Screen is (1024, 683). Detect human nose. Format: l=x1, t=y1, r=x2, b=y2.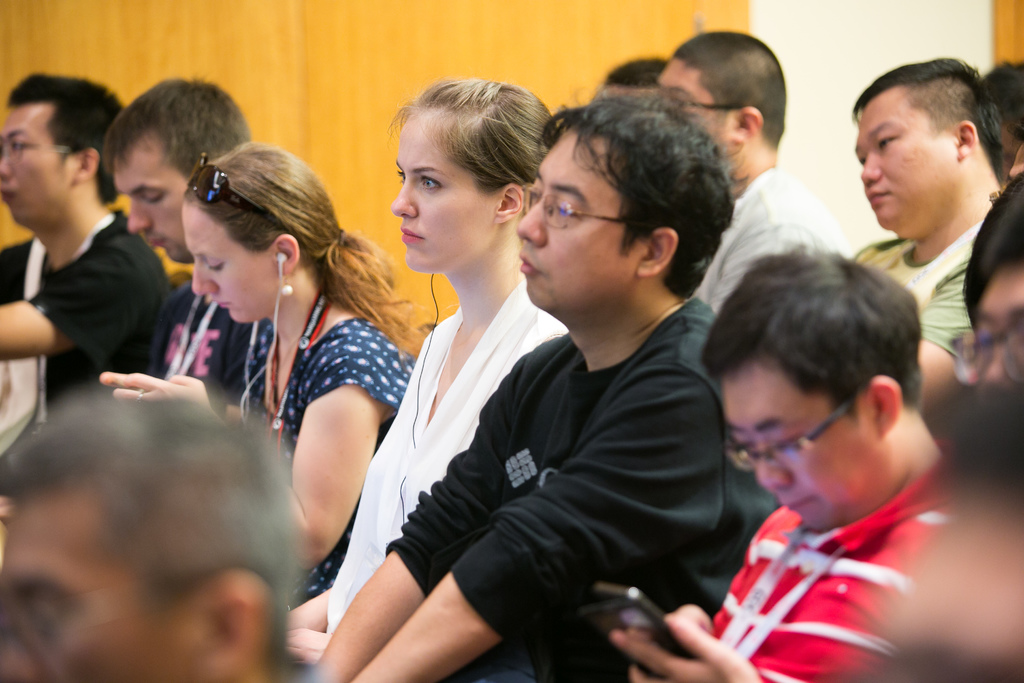
l=755, t=443, r=796, b=491.
